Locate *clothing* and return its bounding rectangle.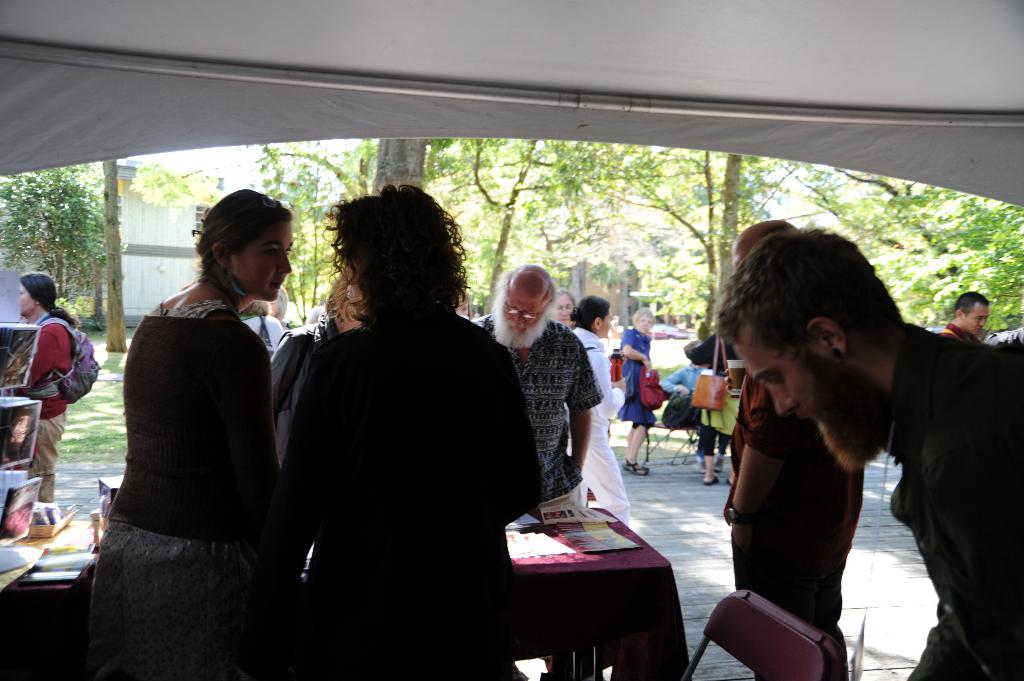
{"x1": 939, "y1": 321, "x2": 973, "y2": 342}.
